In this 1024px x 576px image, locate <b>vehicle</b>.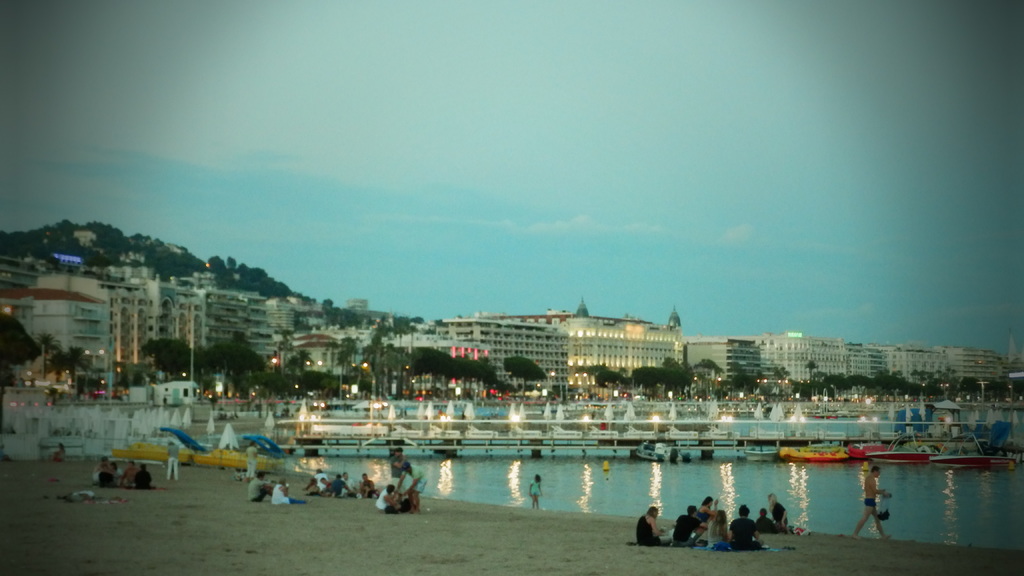
Bounding box: pyautogui.locateOnScreen(191, 434, 285, 474).
